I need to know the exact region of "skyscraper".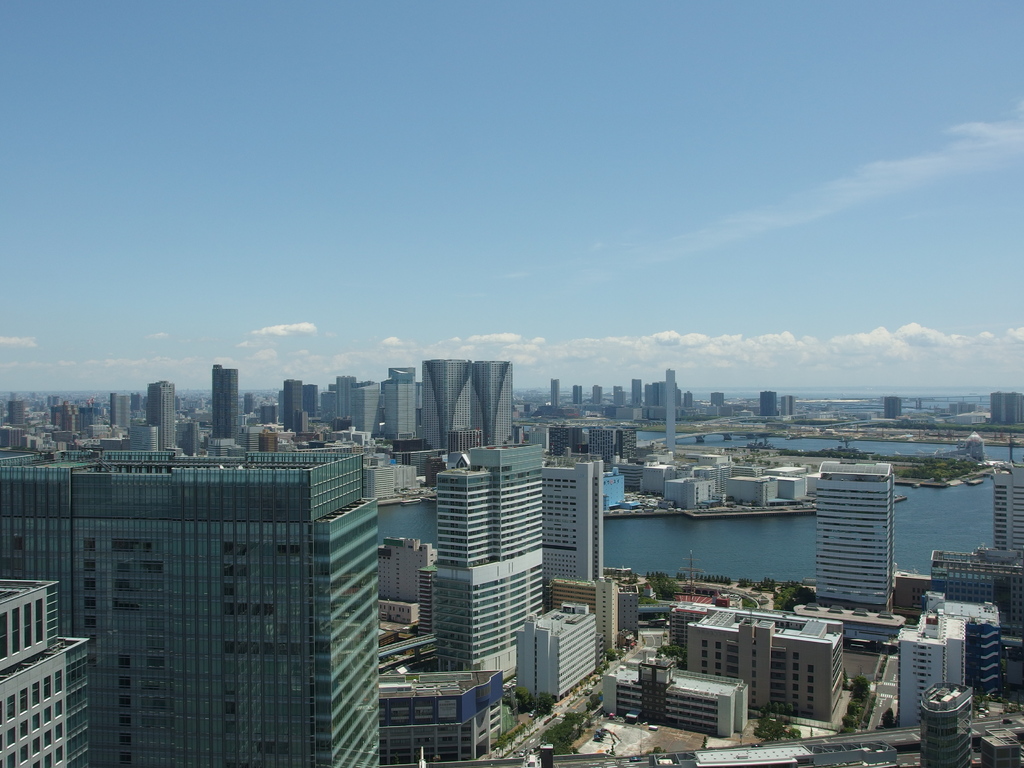
Region: region(916, 682, 976, 764).
